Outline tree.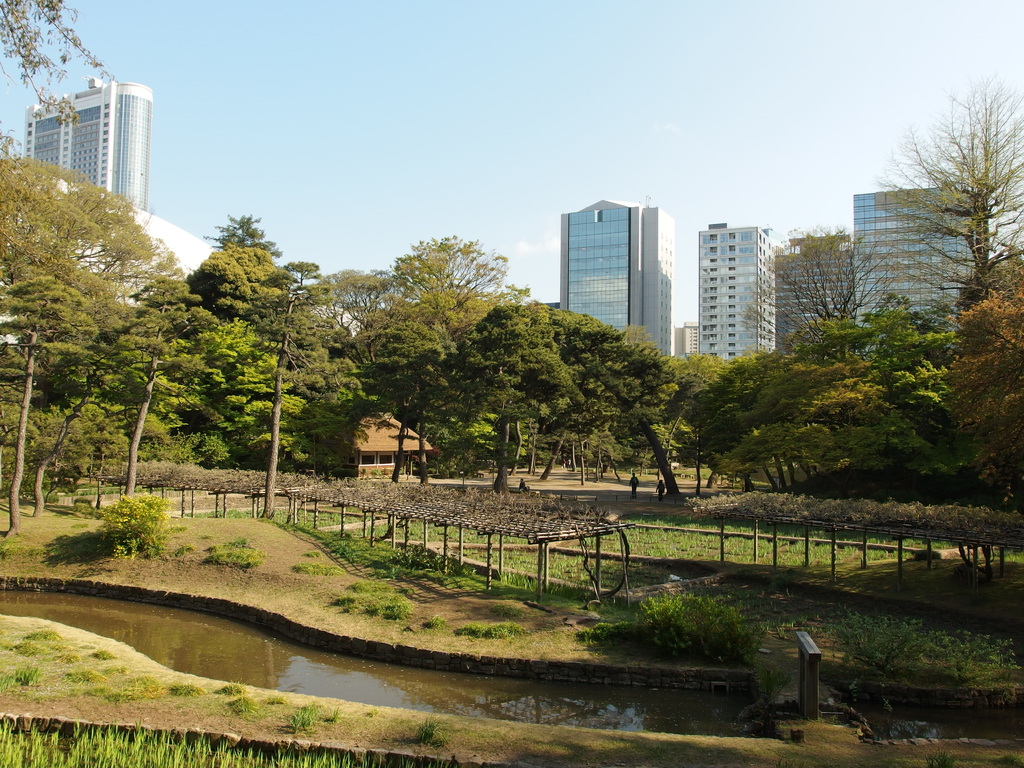
Outline: bbox(184, 315, 255, 381).
